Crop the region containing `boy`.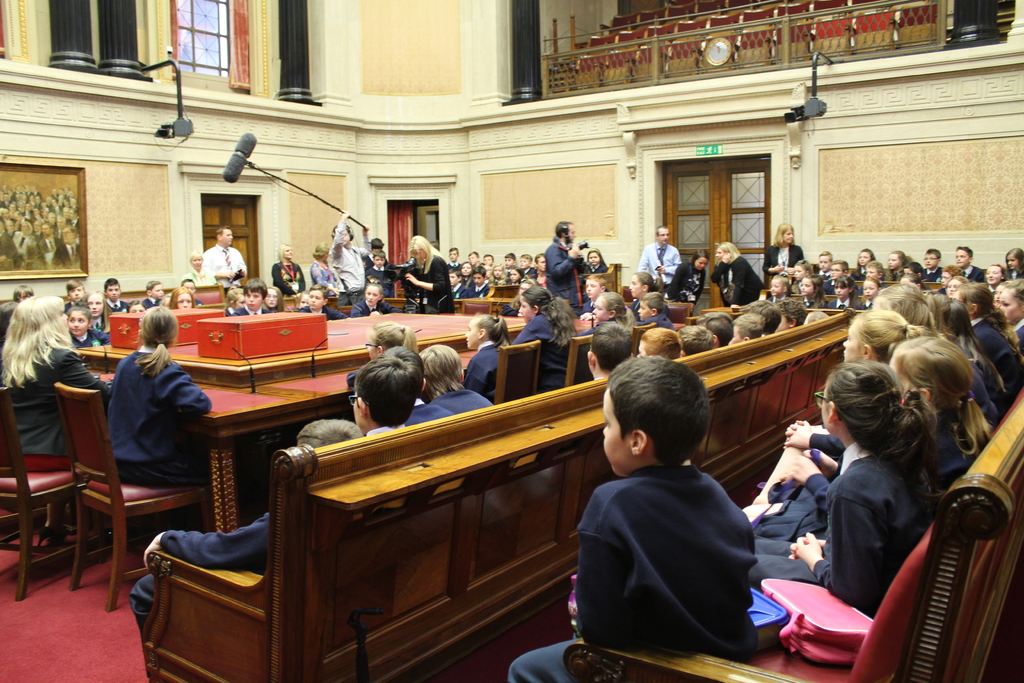
Crop region: [921, 248, 950, 282].
